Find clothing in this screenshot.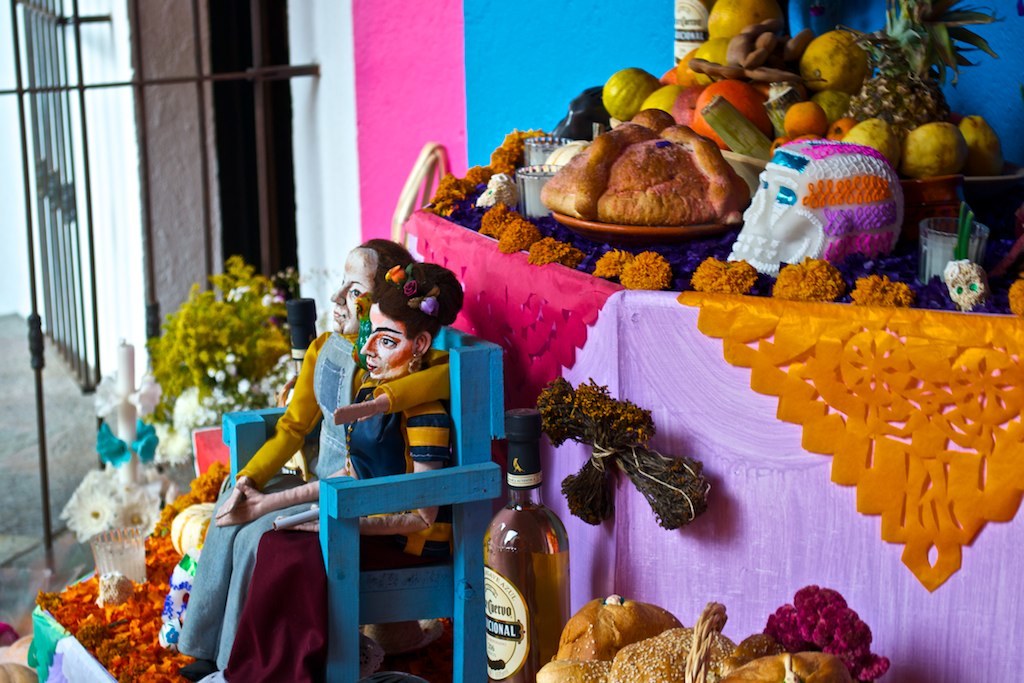
The bounding box for clothing is [left=234, top=320, right=377, bottom=492].
